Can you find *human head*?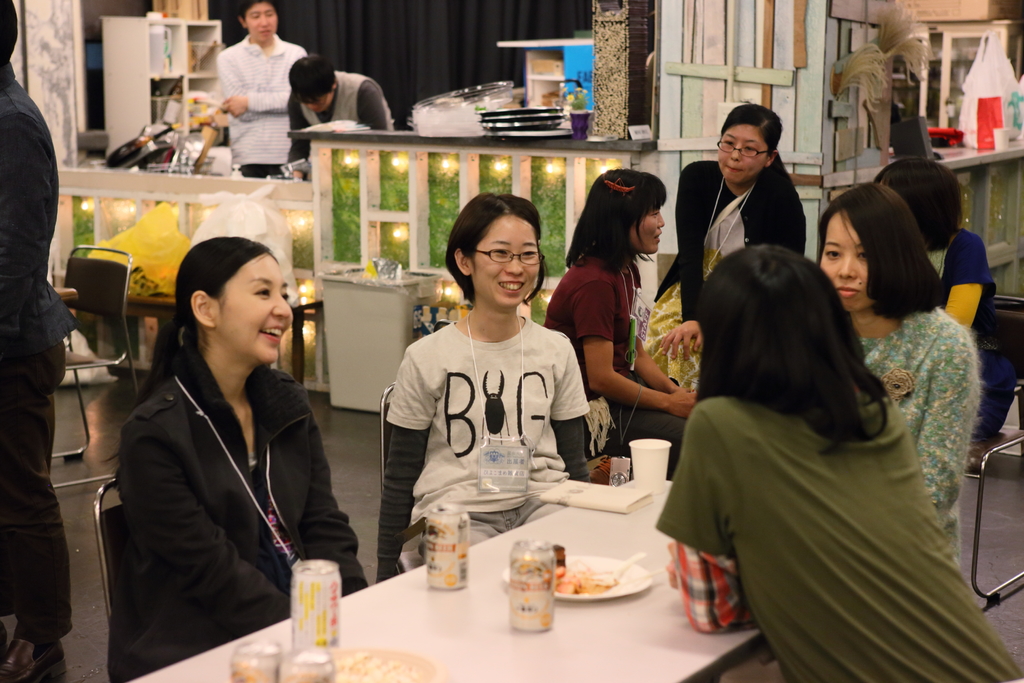
Yes, bounding box: (left=175, top=239, right=293, bottom=372).
